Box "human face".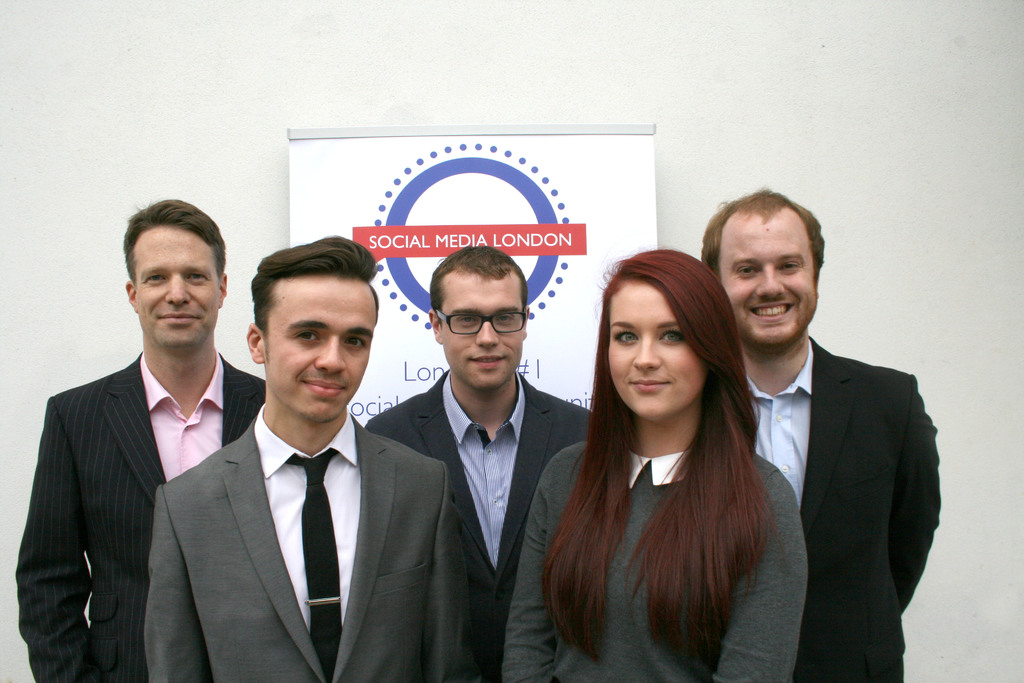
{"left": 265, "top": 283, "right": 375, "bottom": 425}.
